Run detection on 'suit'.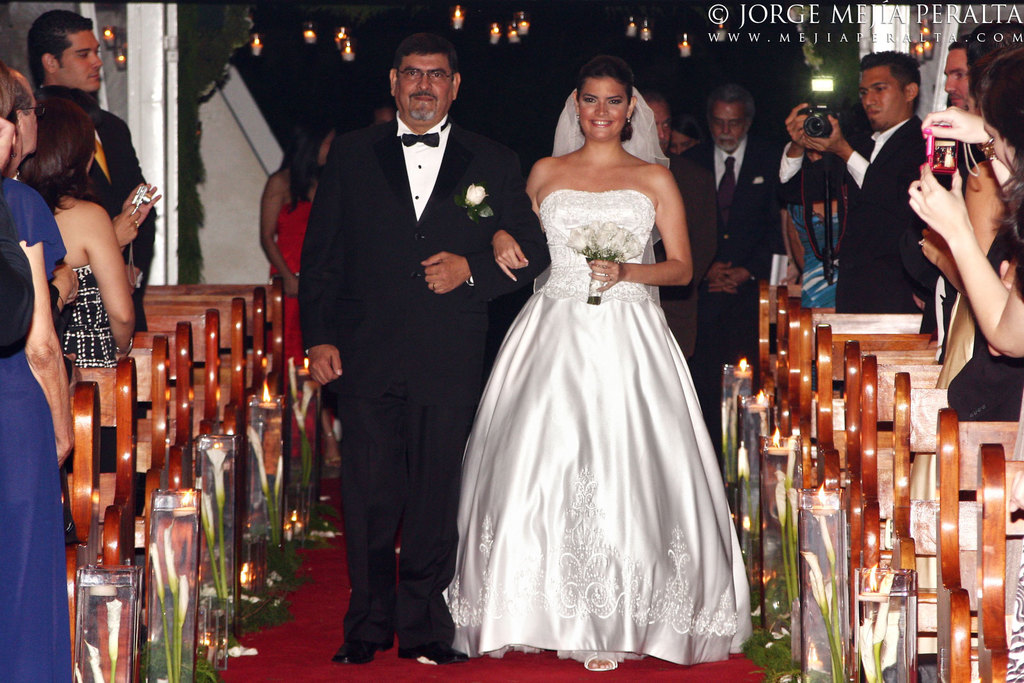
Result: region(658, 149, 710, 365).
